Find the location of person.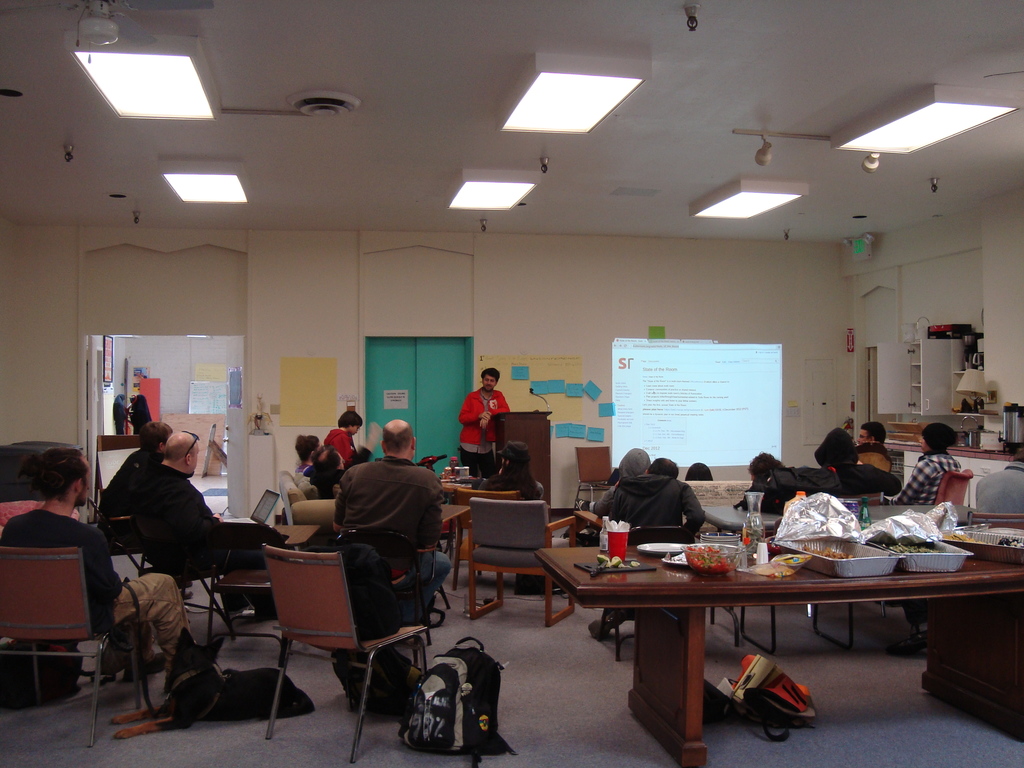
Location: {"left": 479, "top": 442, "right": 543, "bottom": 497}.
